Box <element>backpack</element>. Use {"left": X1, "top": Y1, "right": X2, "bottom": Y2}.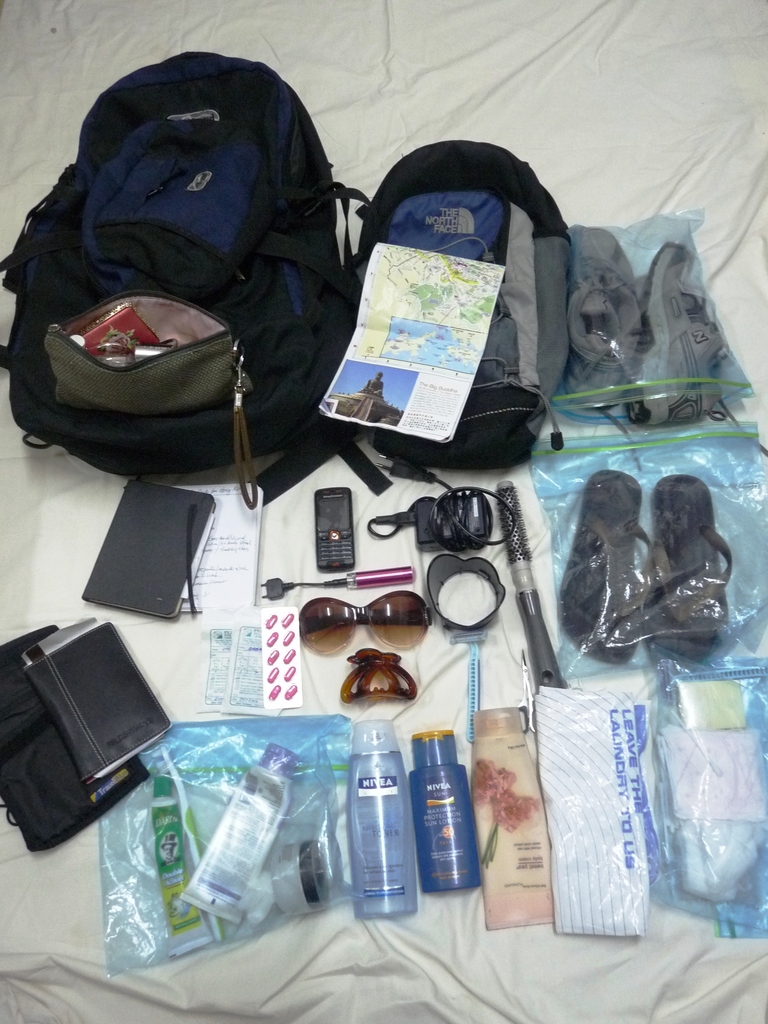
{"left": 322, "top": 136, "right": 572, "bottom": 463}.
